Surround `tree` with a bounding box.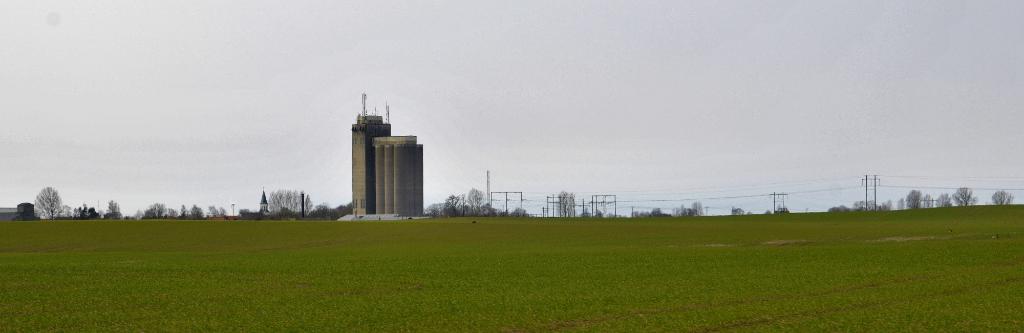
<bbox>106, 199, 124, 217</bbox>.
